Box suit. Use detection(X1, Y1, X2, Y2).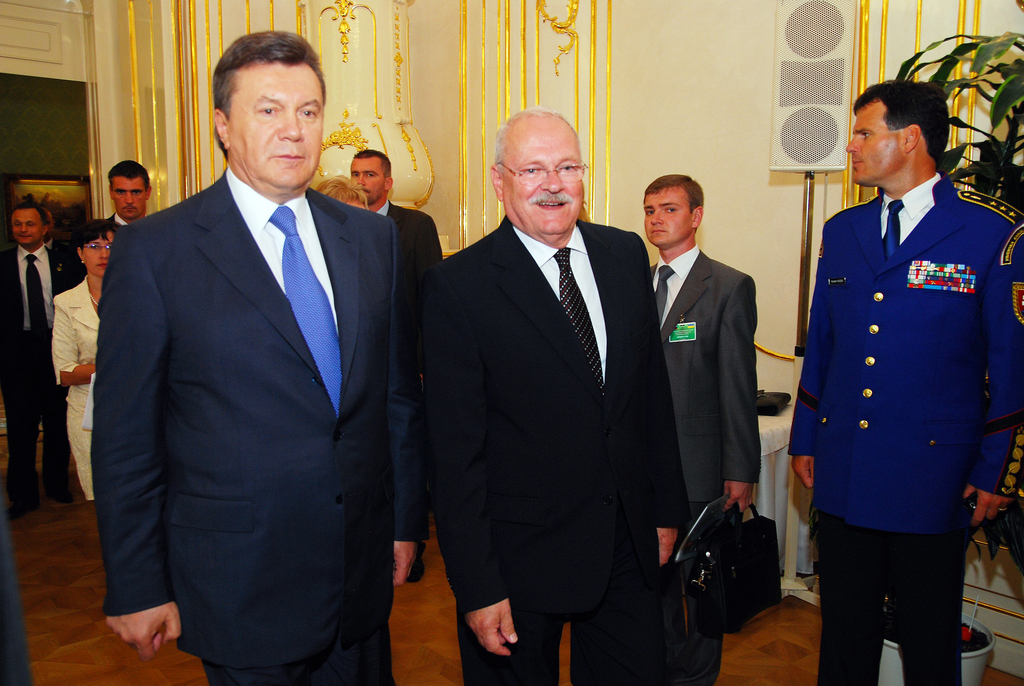
detection(102, 164, 421, 685).
